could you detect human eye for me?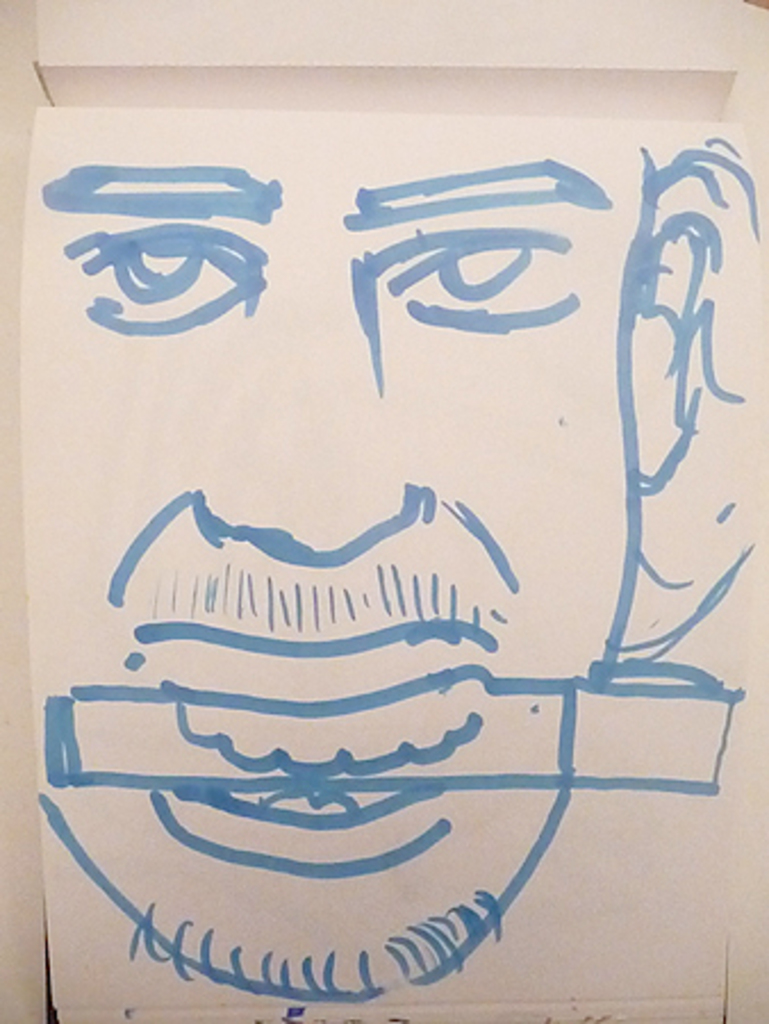
Detection result: box=[61, 212, 273, 341].
